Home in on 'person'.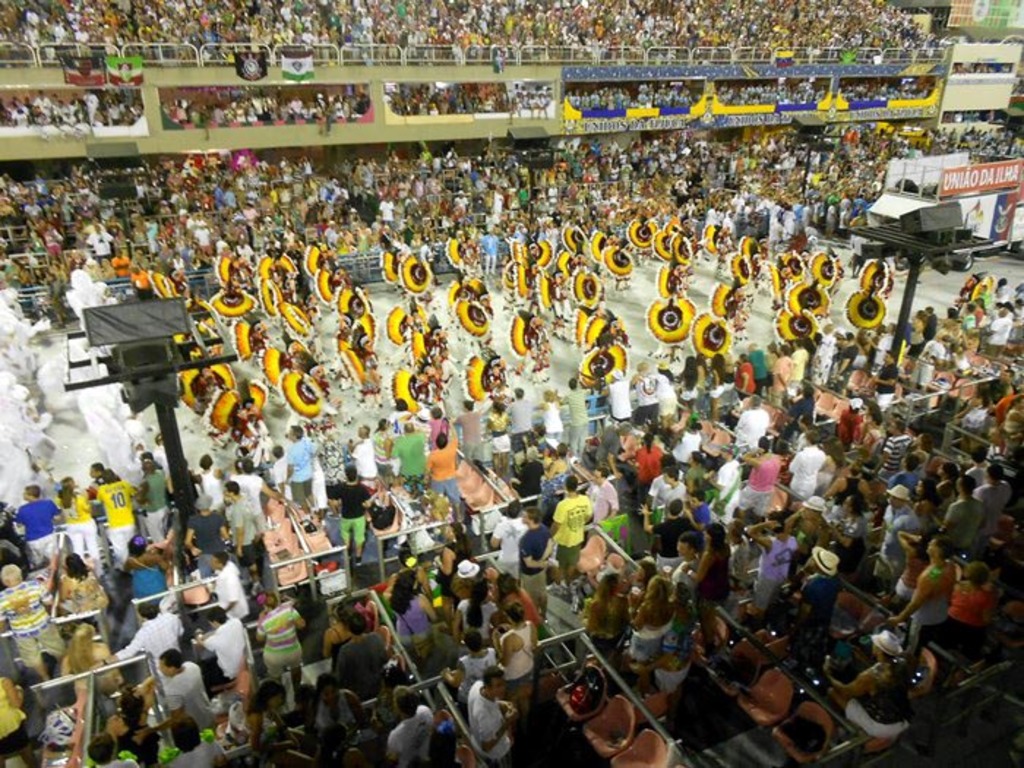
Homed in at 127,260,152,304.
